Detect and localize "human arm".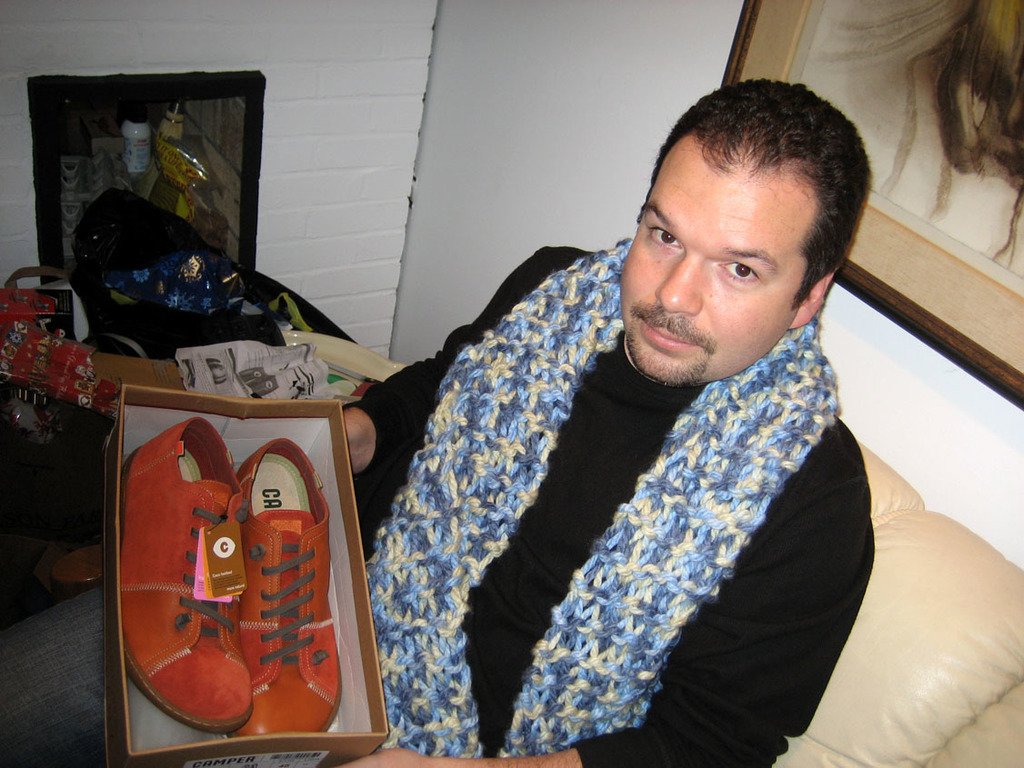
Localized at (x1=332, y1=240, x2=556, y2=483).
